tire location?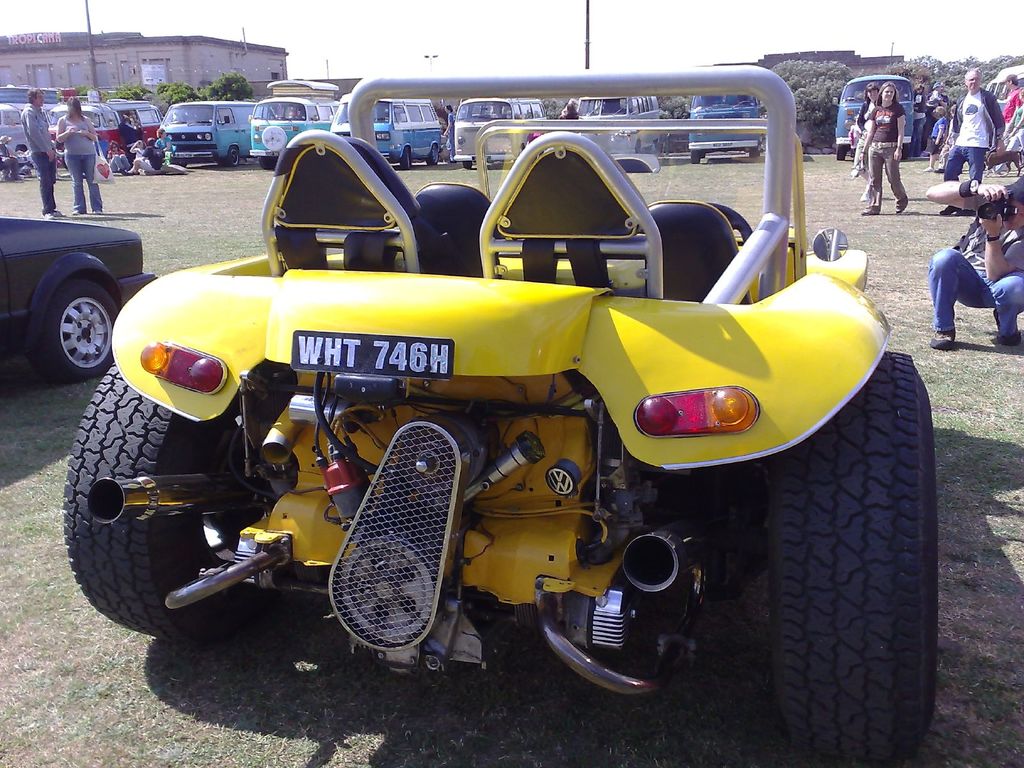
locate(224, 148, 237, 171)
